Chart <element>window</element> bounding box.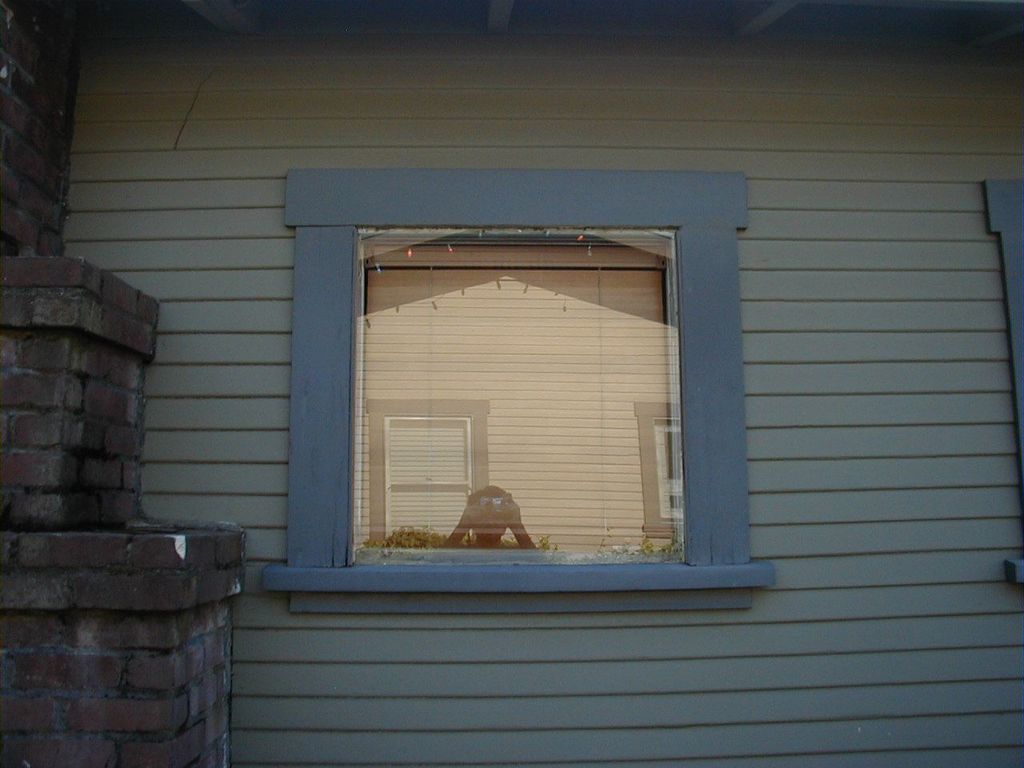
Charted: {"x1": 368, "y1": 205, "x2": 734, "y2": 581}.
